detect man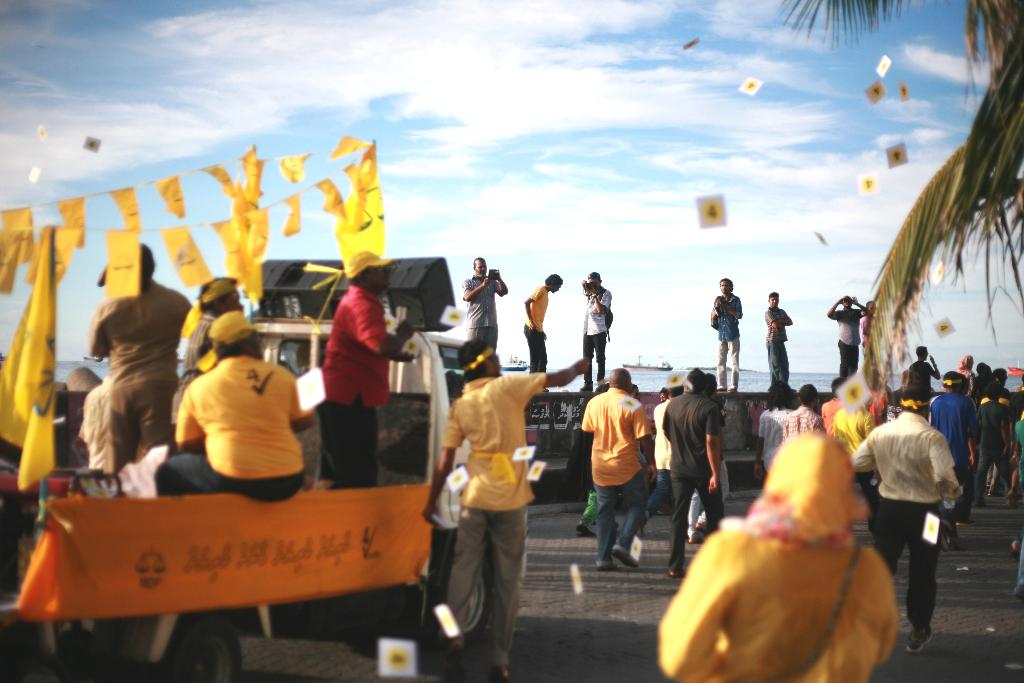
l=972, t=360, r=989, b=409
